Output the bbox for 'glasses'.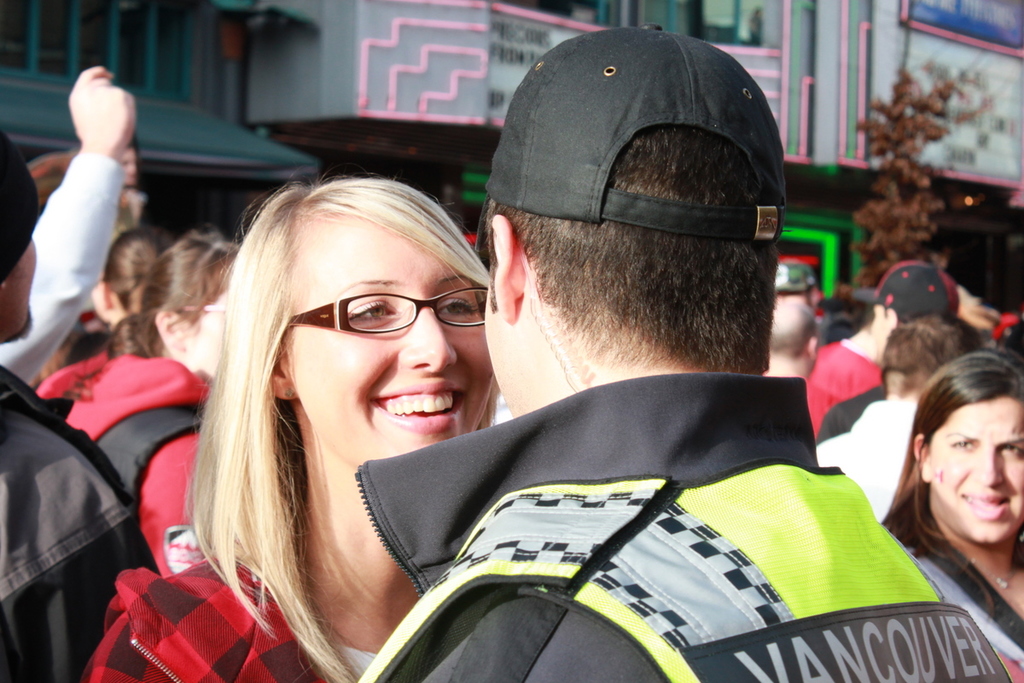
[x1=286, y1=289, x2=491, y2=334].
